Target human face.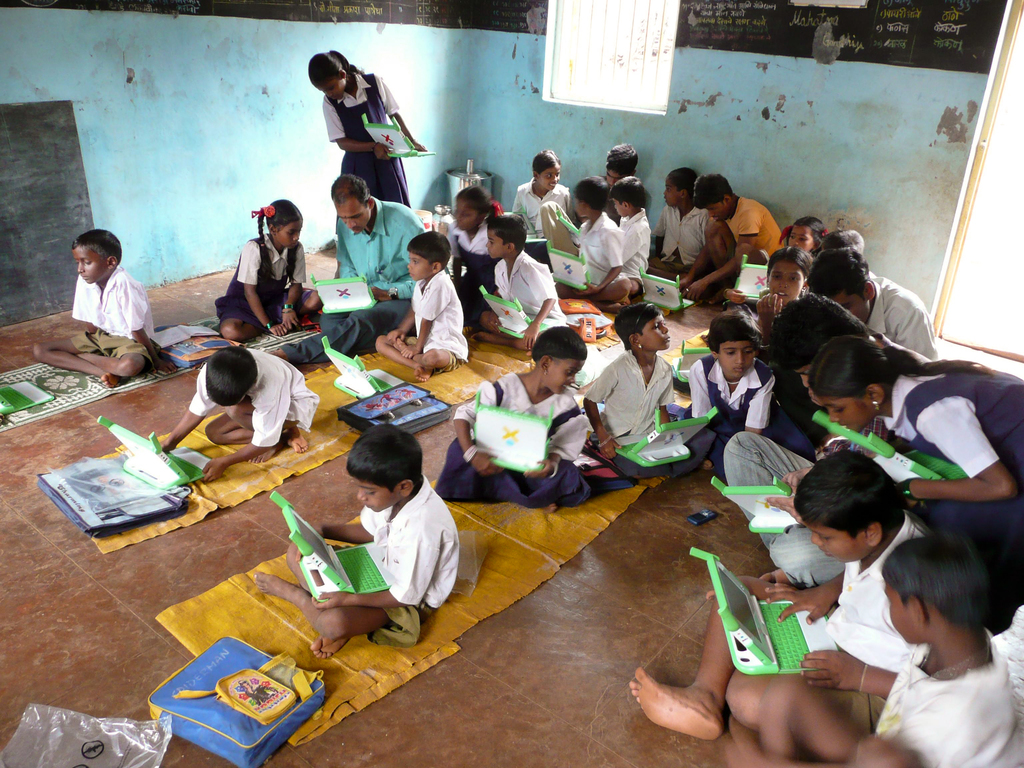
Target region: x1=536 y1=164 x2=560 y2=193.
